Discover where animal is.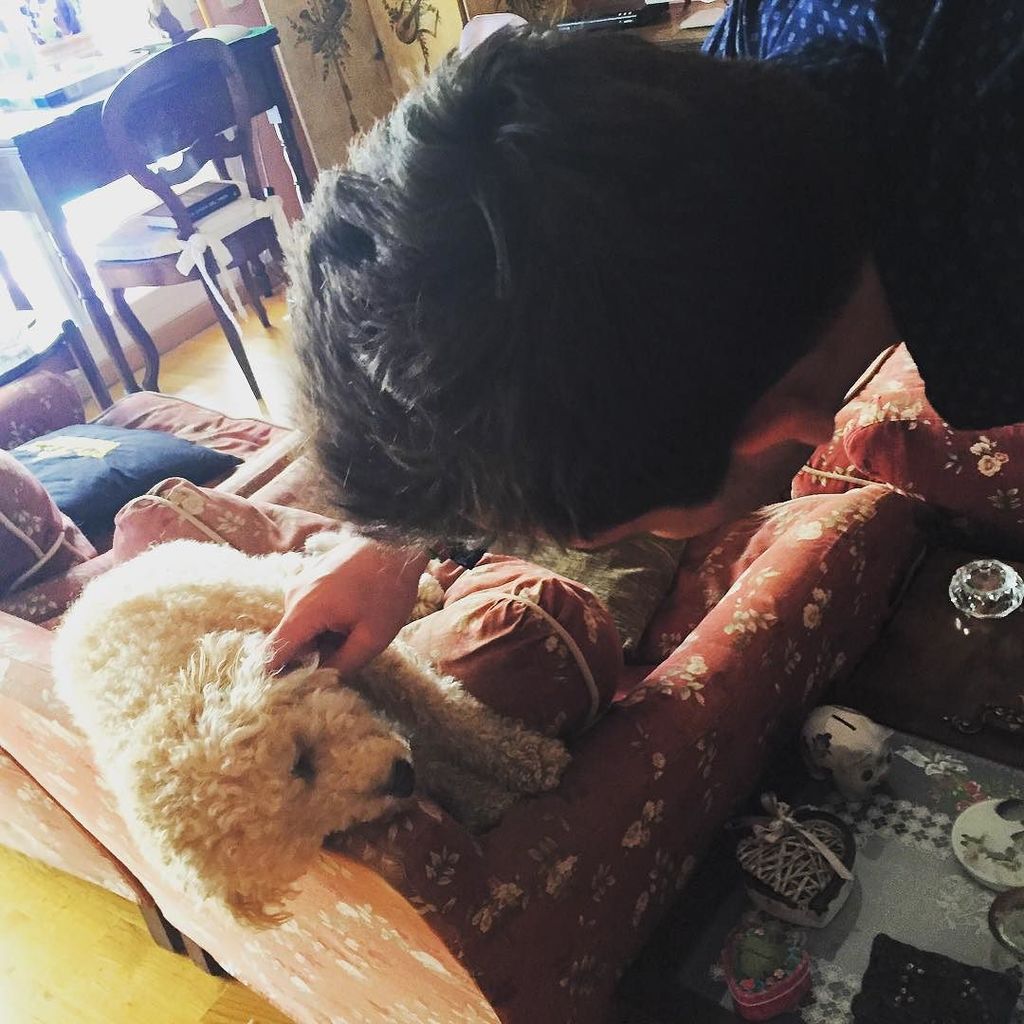
Discovered at (292,24,871,521).
